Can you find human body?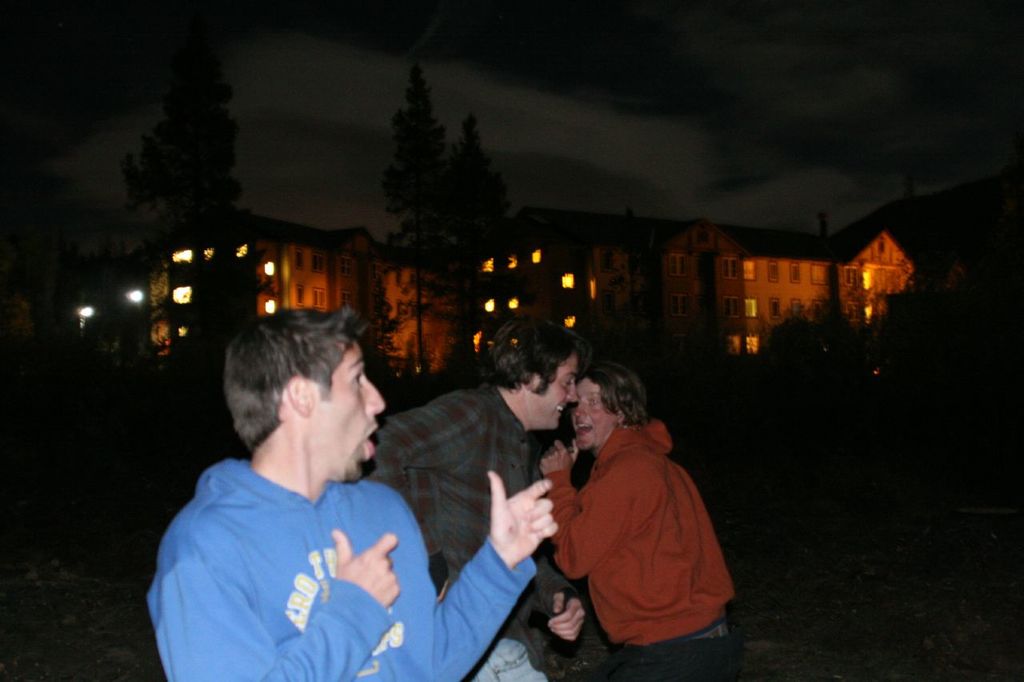
Yes, bounding box: box=[363, 379, 588, 681].
